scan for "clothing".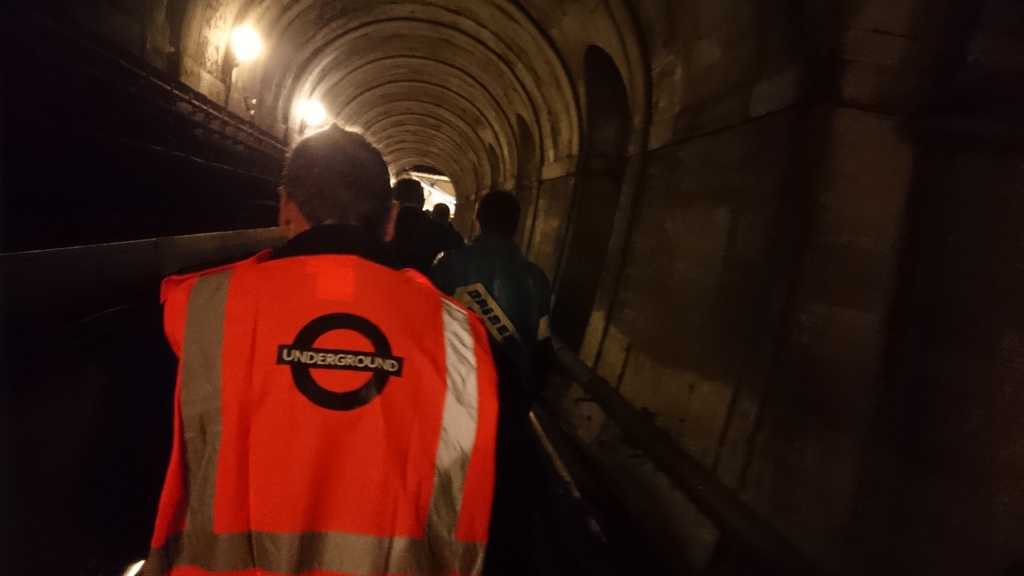
Scan result: [157, 225, 471, 566].
